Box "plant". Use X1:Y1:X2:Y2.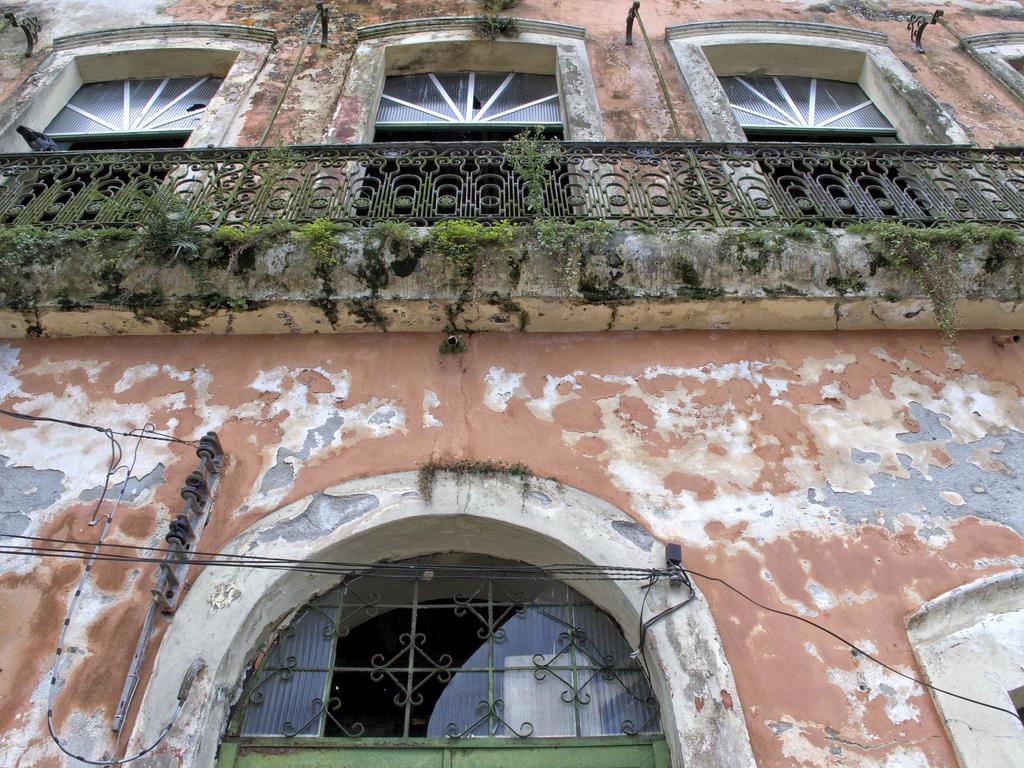
675:225:696:236.
